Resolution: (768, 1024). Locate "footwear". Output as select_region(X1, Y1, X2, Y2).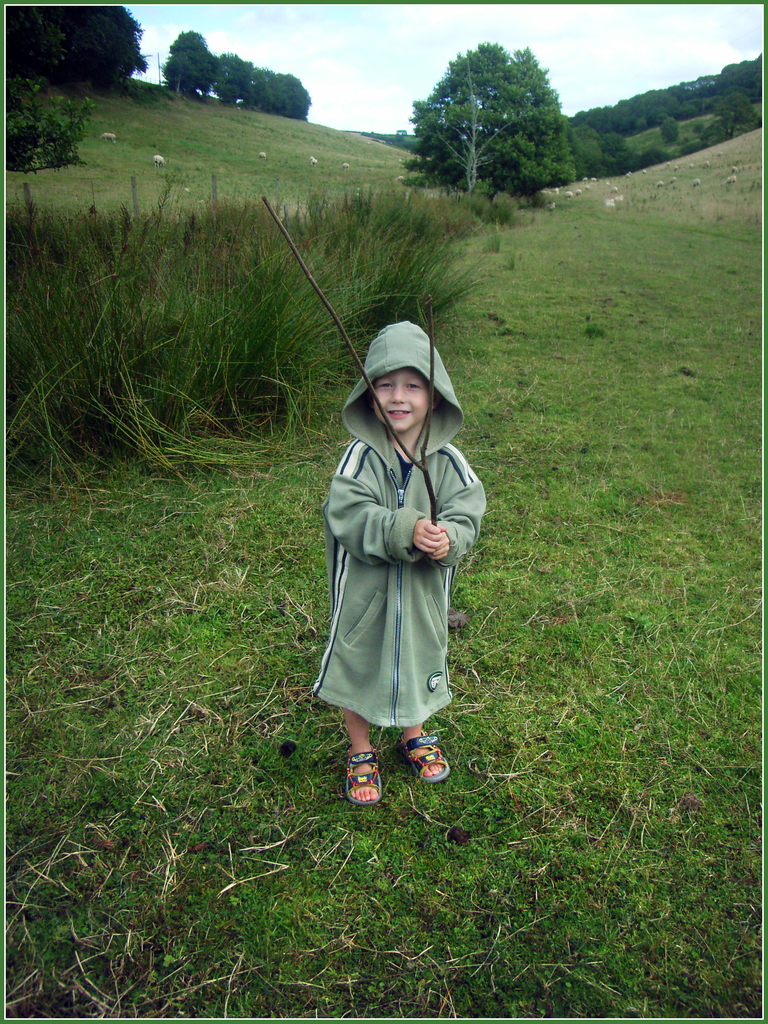
select_region(345, 742, 379, 805).
